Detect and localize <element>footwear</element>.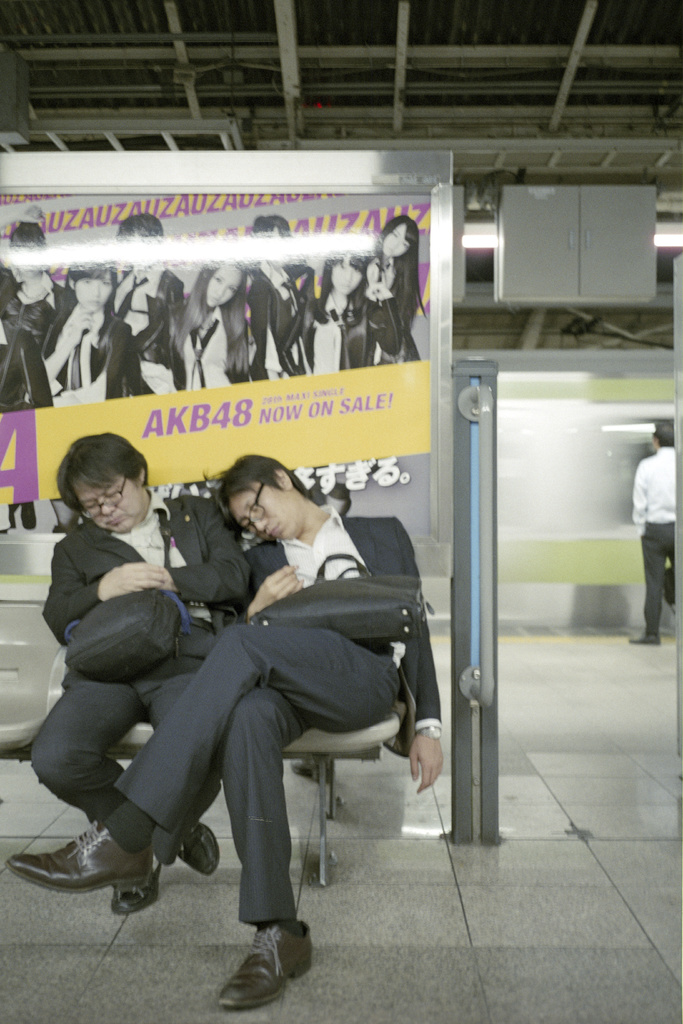
Localized at 629, 630, 662, 648.
